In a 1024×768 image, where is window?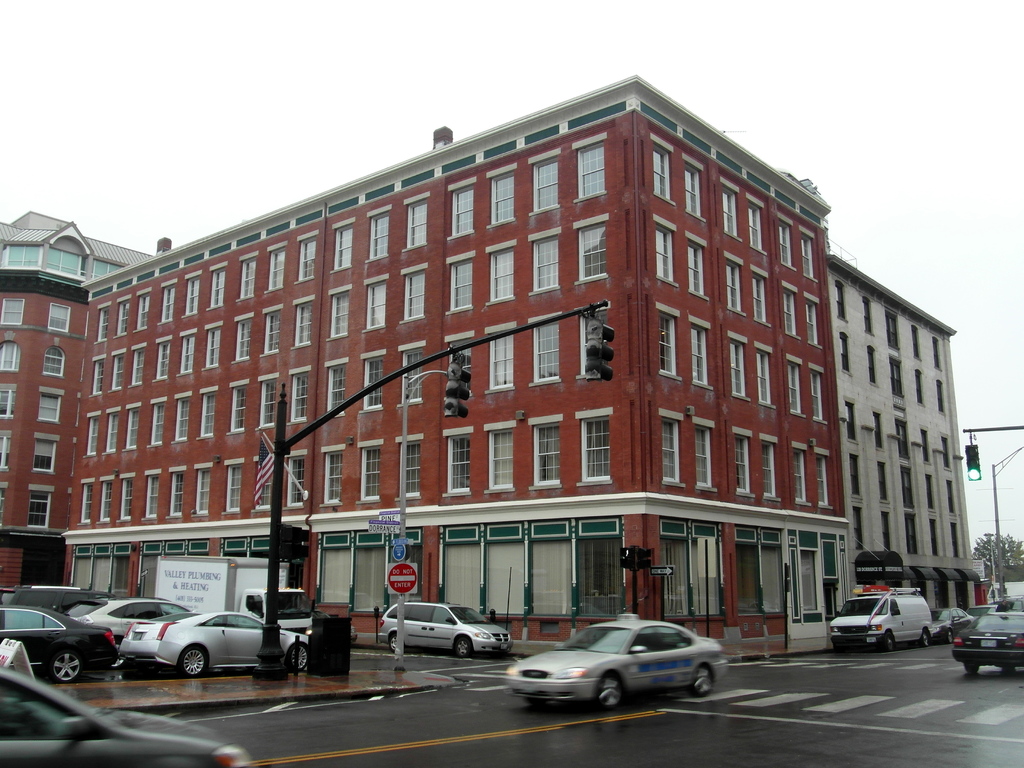
47, 300, 72, 328.
